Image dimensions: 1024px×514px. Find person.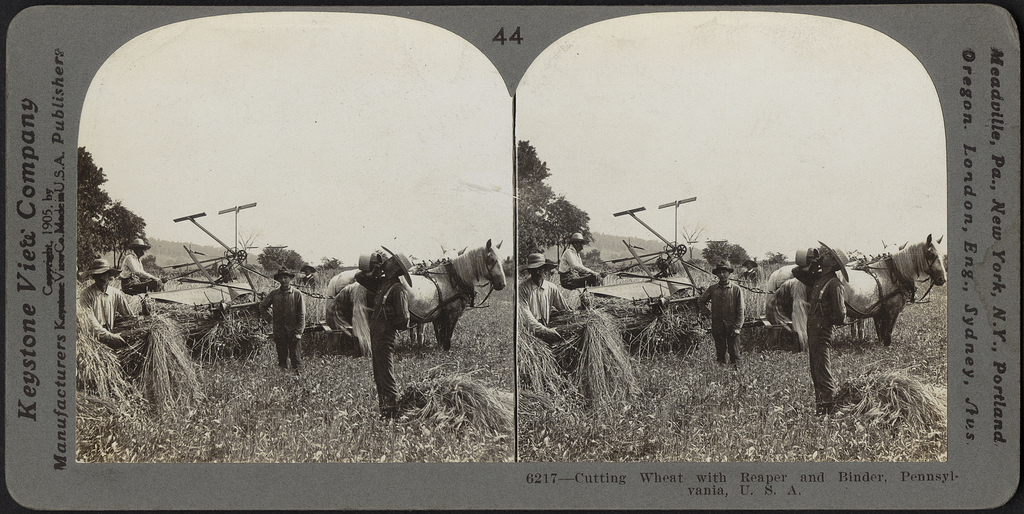
518,249,578,338.
